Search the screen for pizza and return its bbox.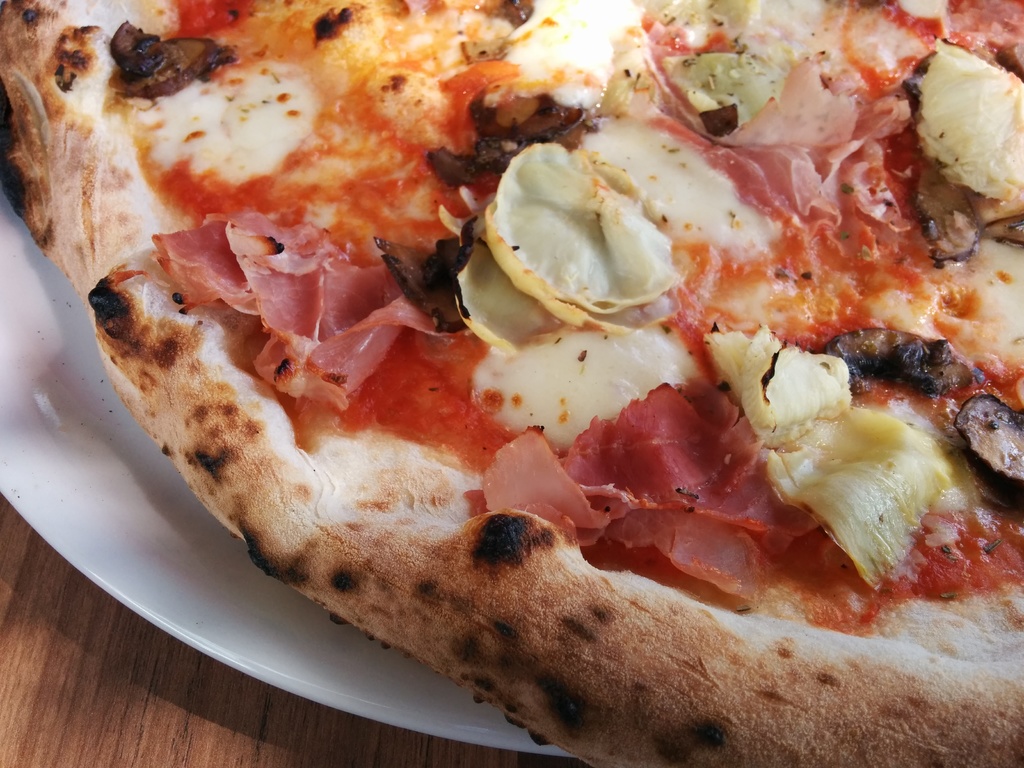
Found: [x1=1, y1=0, x2=1023, y2=765].
